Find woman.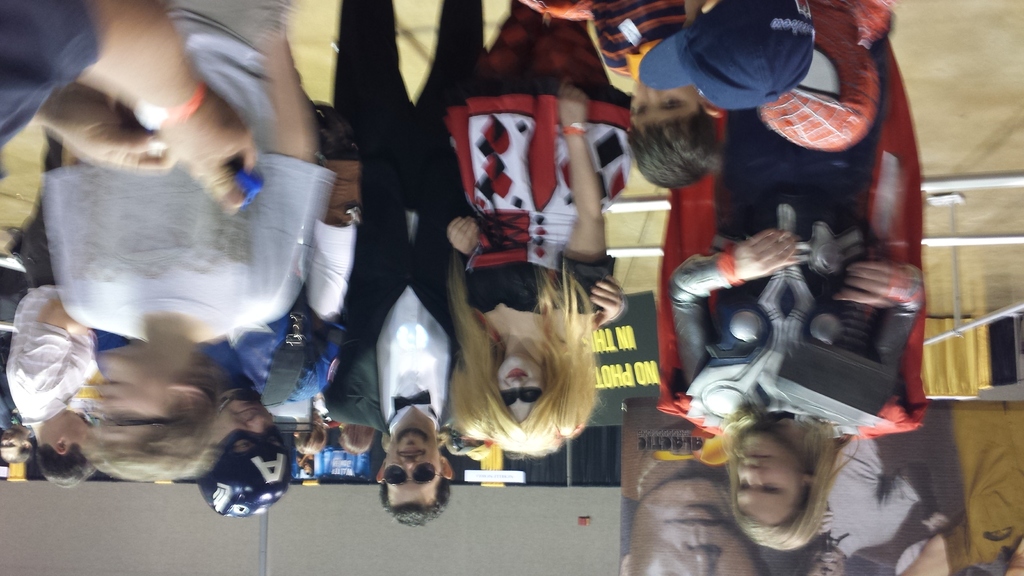
BBox(671, 107, 926, 557).
